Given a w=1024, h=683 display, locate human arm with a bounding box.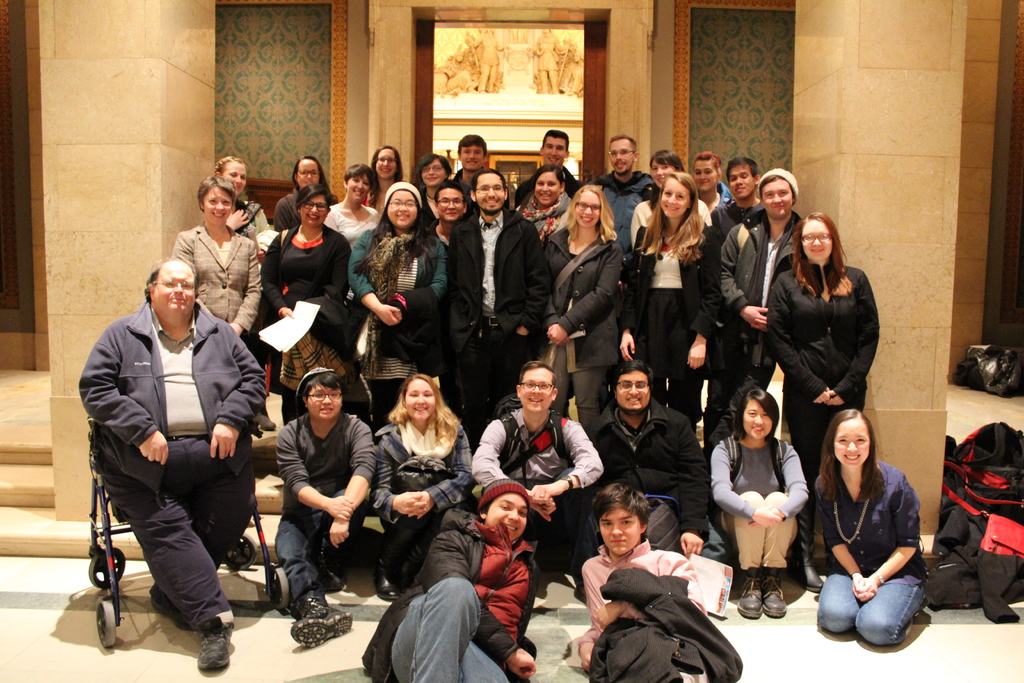
Located: <bbox>77, 320, 166, 467</bbox>.
